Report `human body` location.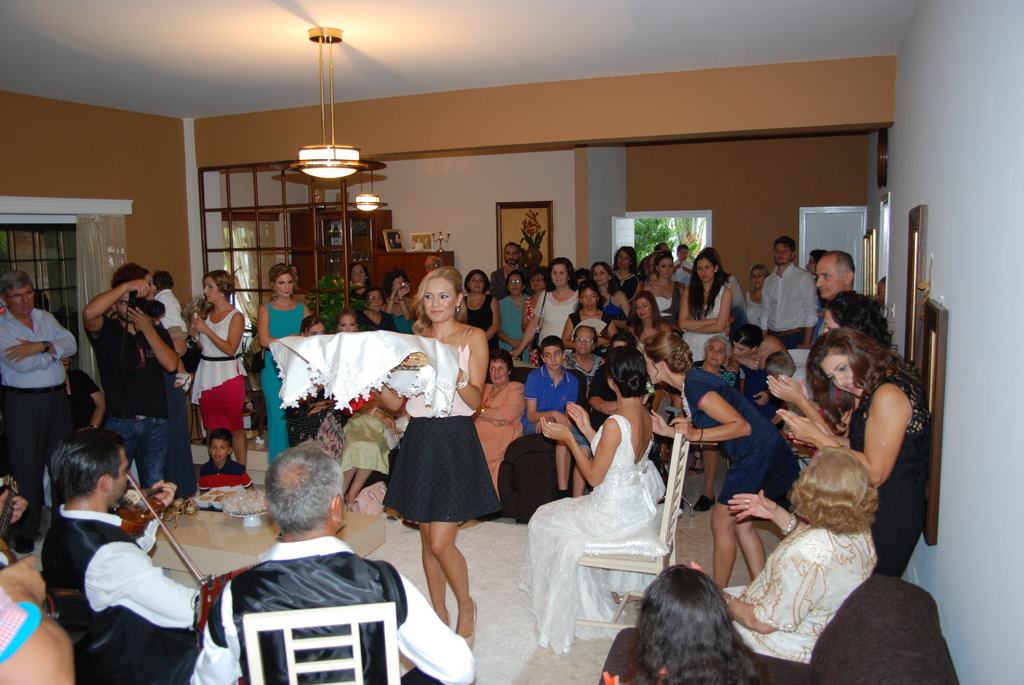
Report: [324, 310, 376, 464].
